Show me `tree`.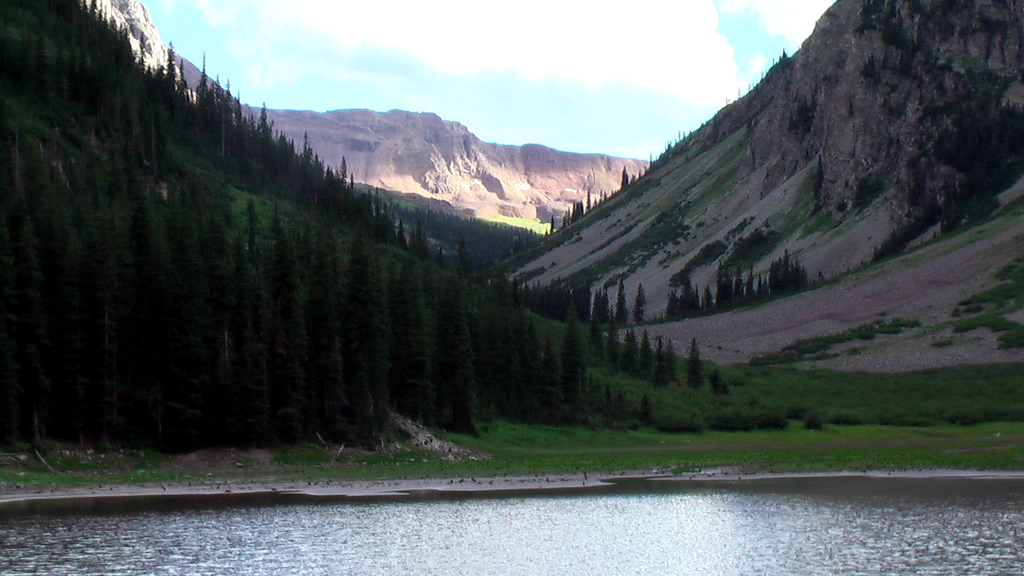
`tree` is here: (104, 220, 161, 398).
